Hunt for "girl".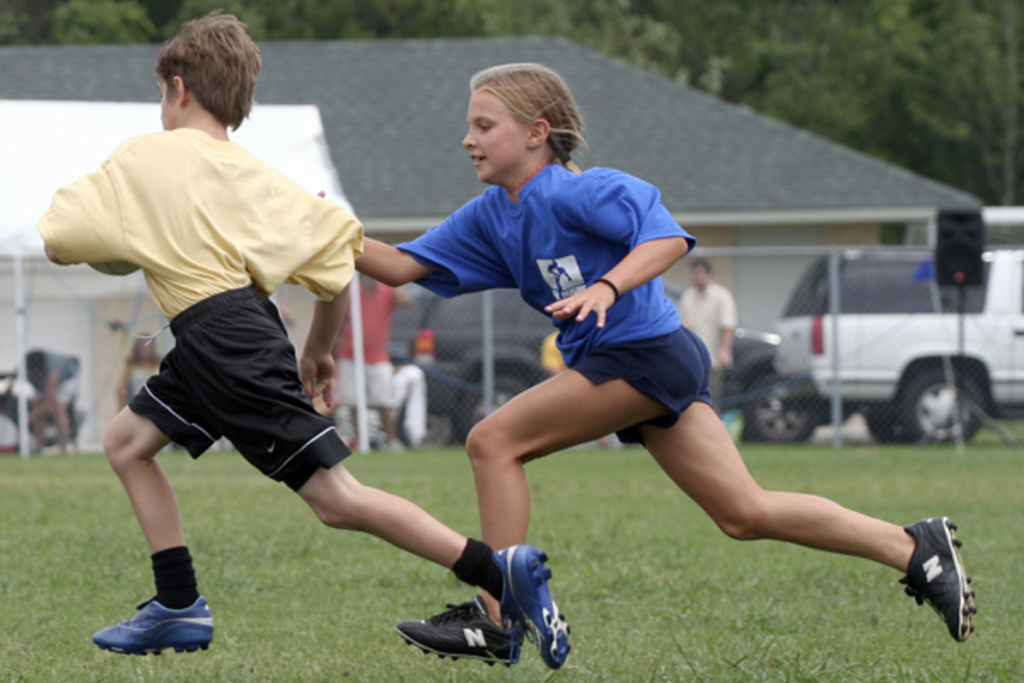
Hunted down at select_region(314, 60, 973, 666).
